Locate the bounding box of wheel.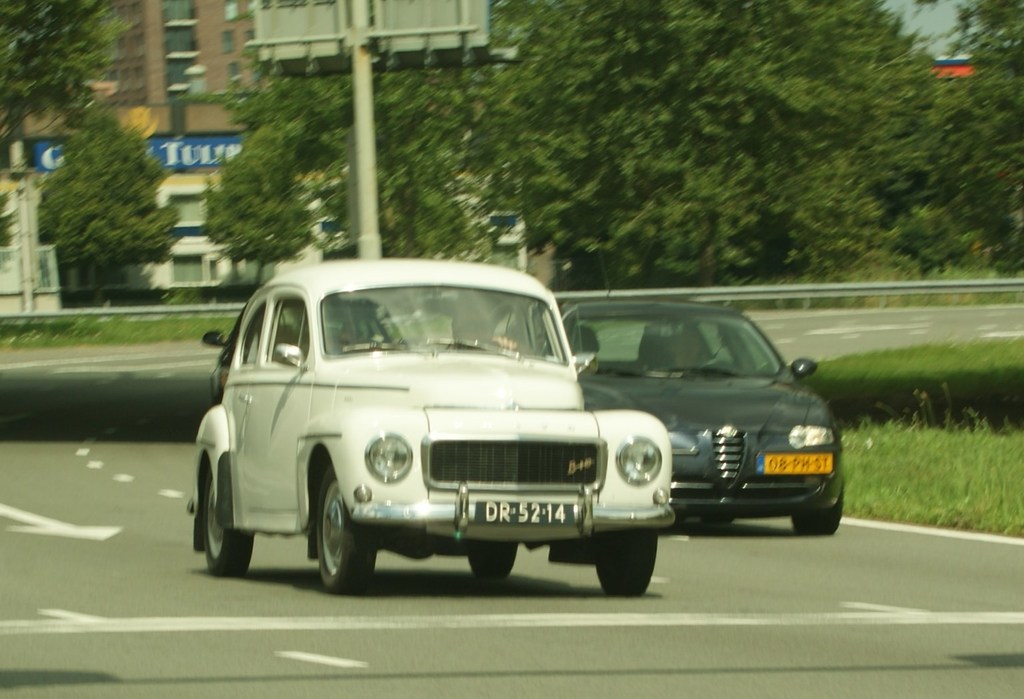
Bounding box: 695,512,736,526.
